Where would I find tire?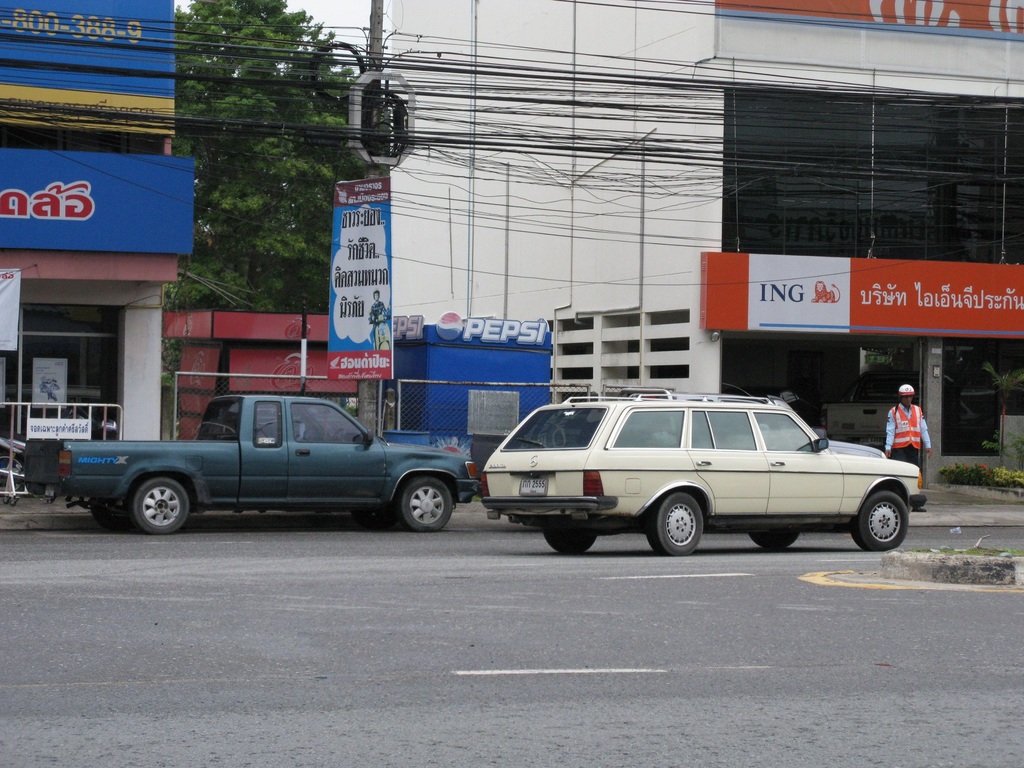
At box=[744, 528, 801, 553].
